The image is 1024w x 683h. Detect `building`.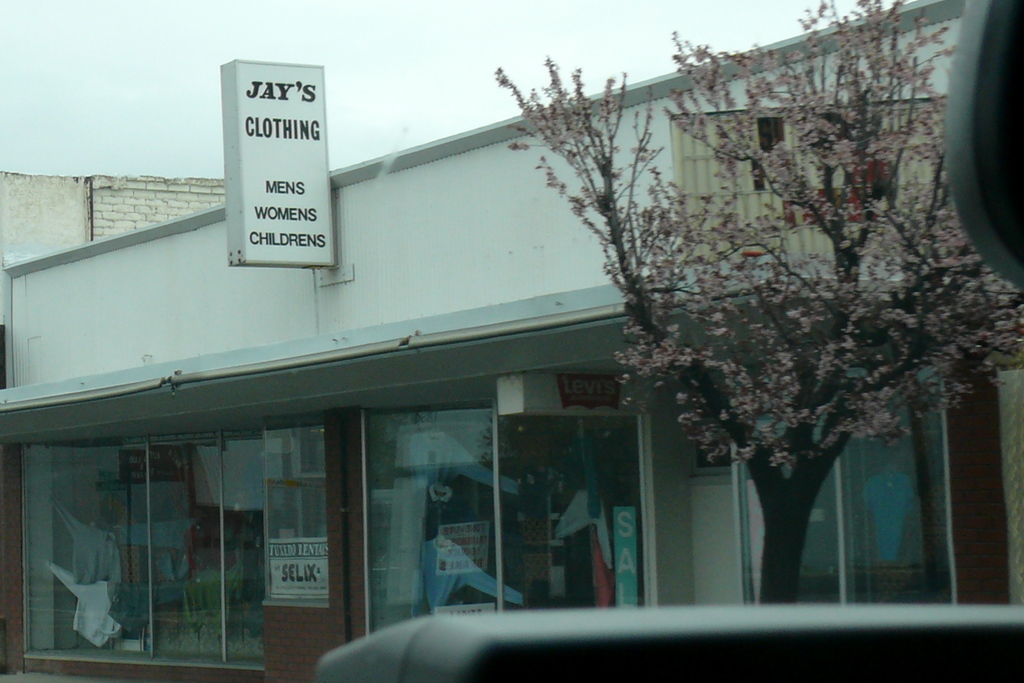
Detection: BBox(0, 0, 1023, 682).
